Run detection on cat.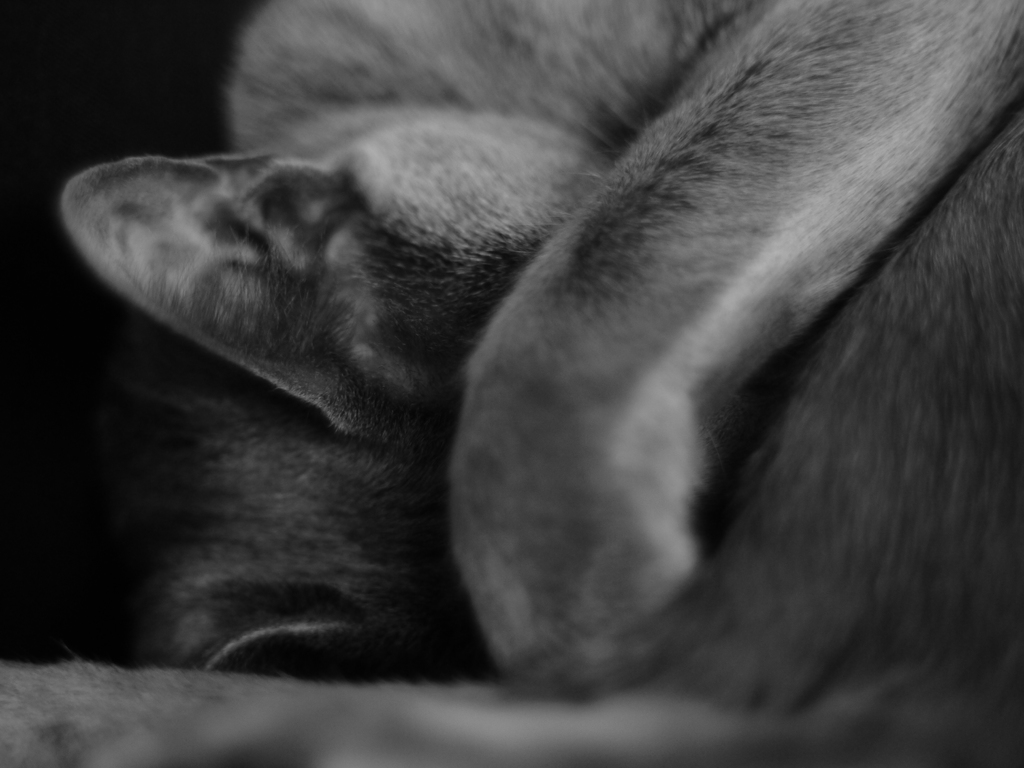
Result: BBox(0, 2, 1023, 767).
